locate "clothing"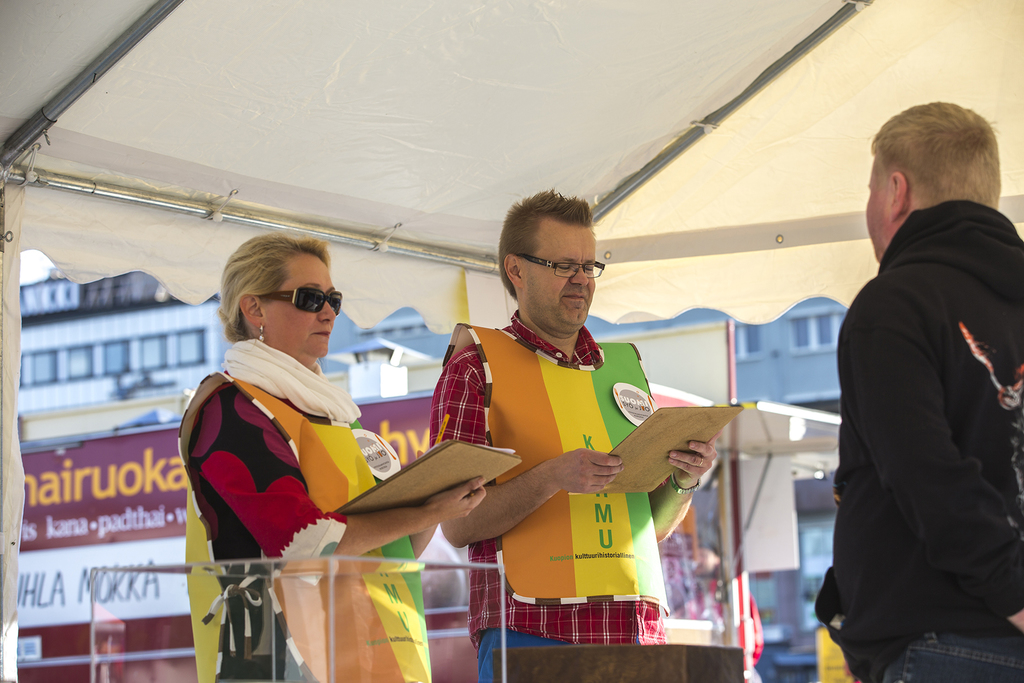
region(810, 197, 1023, 680)
